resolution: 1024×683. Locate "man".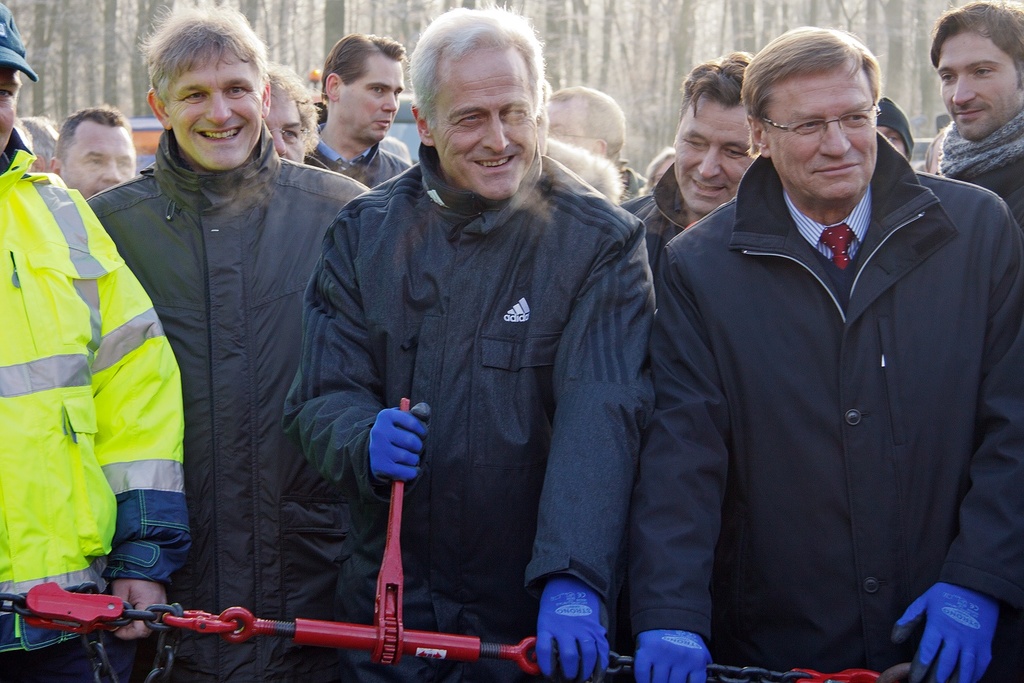
left=268, top=64, right=321, bottom=167.
